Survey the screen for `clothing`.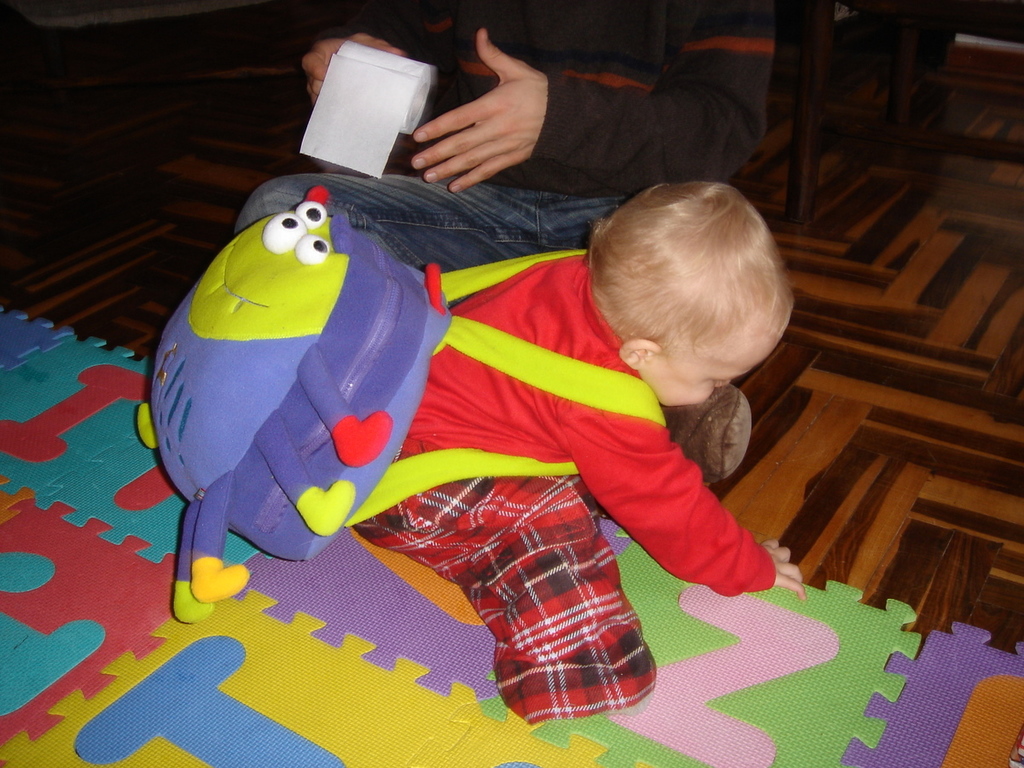
Survey found: (224,0,781,278).
